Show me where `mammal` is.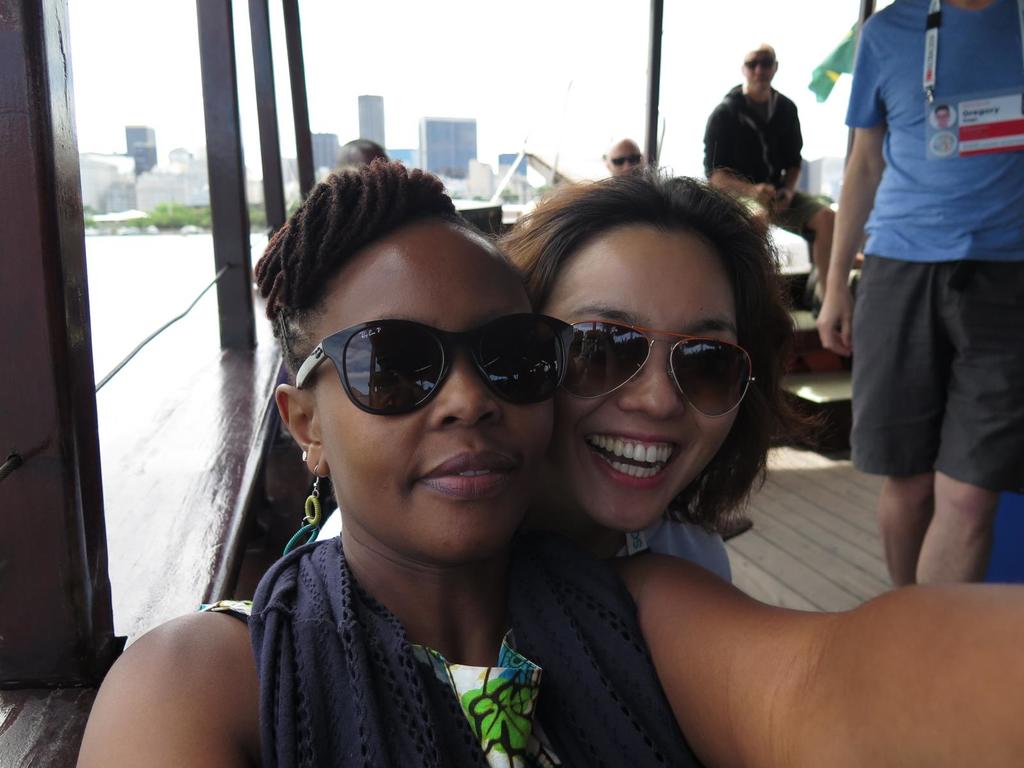
`mammal` is at <bbox>602, 135, 647, 175</bbox>.
